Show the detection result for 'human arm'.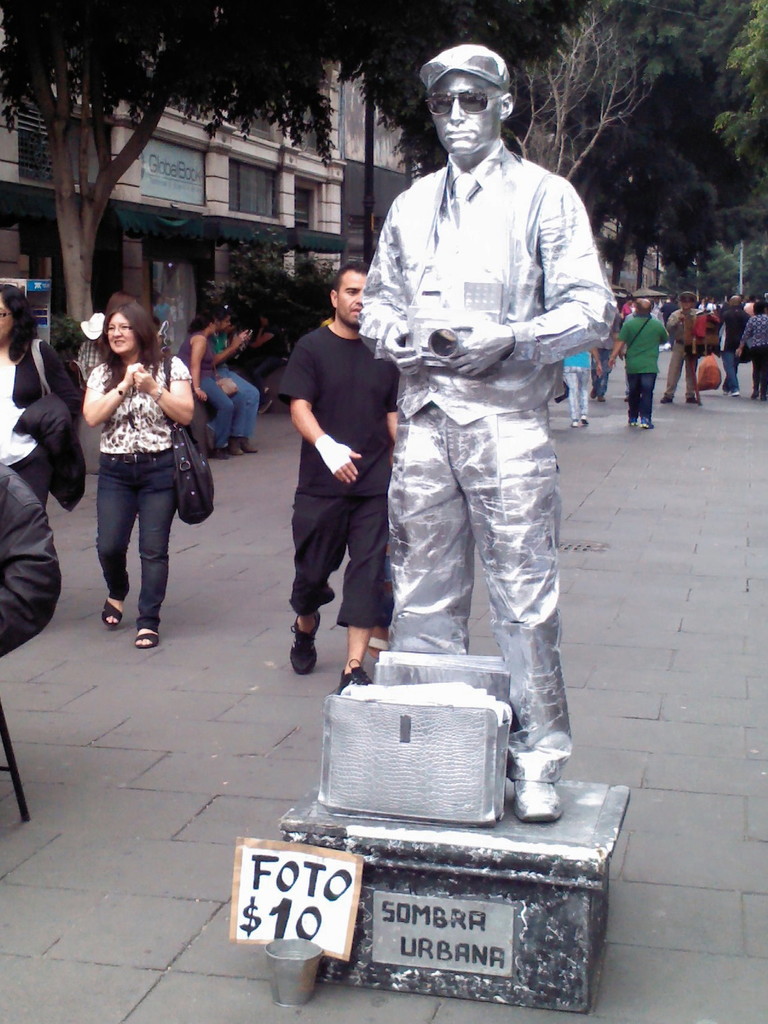
left=285, top=335, right=365, bottom=491.
